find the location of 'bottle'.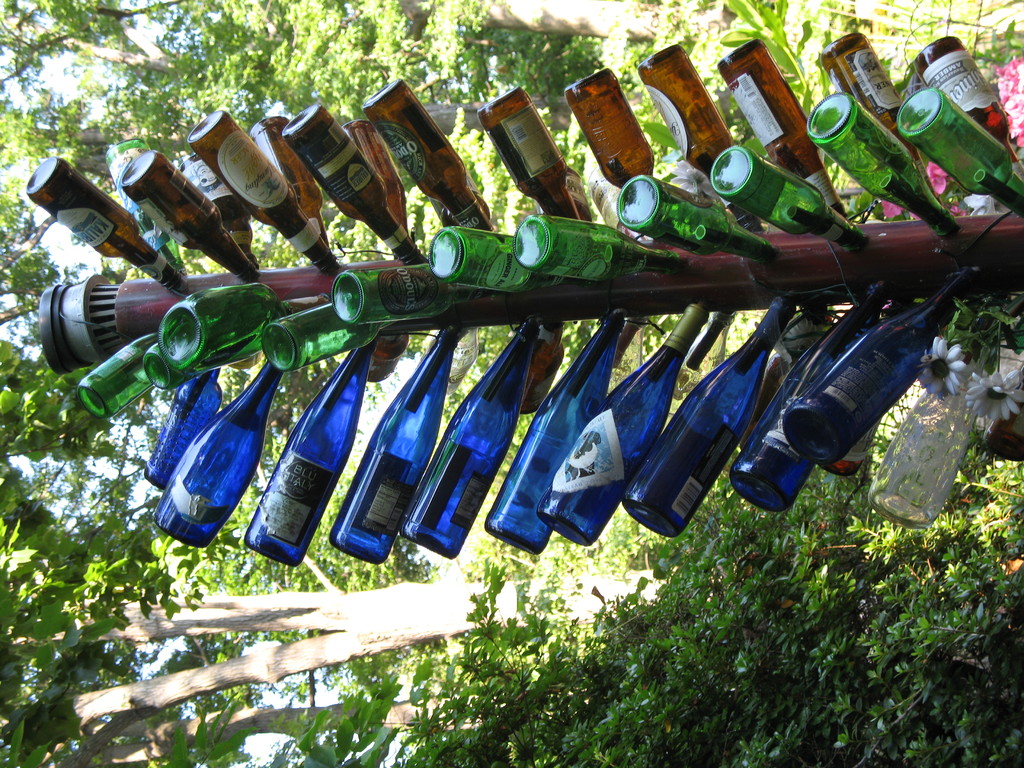
Location: {"left": 330, "top": 239, "right": 491, "bottom": 339}.
